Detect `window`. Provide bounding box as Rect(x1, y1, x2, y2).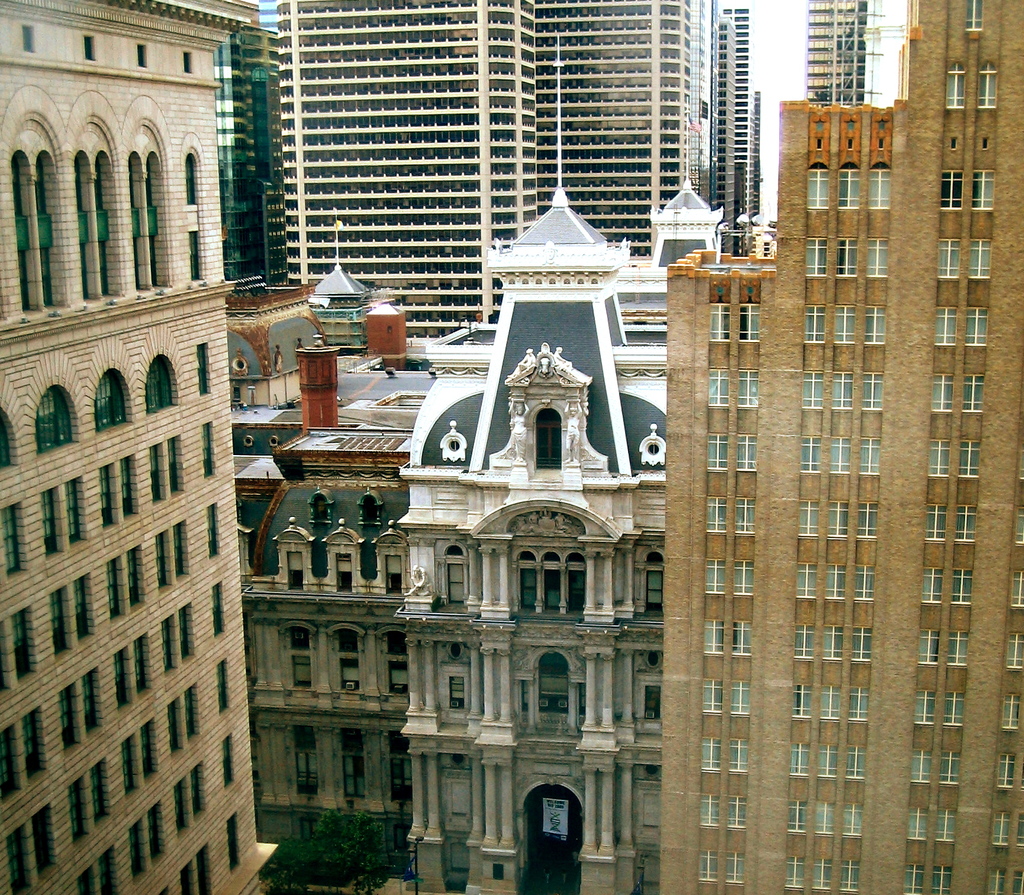
Rect(387, 559, 401, 596).
